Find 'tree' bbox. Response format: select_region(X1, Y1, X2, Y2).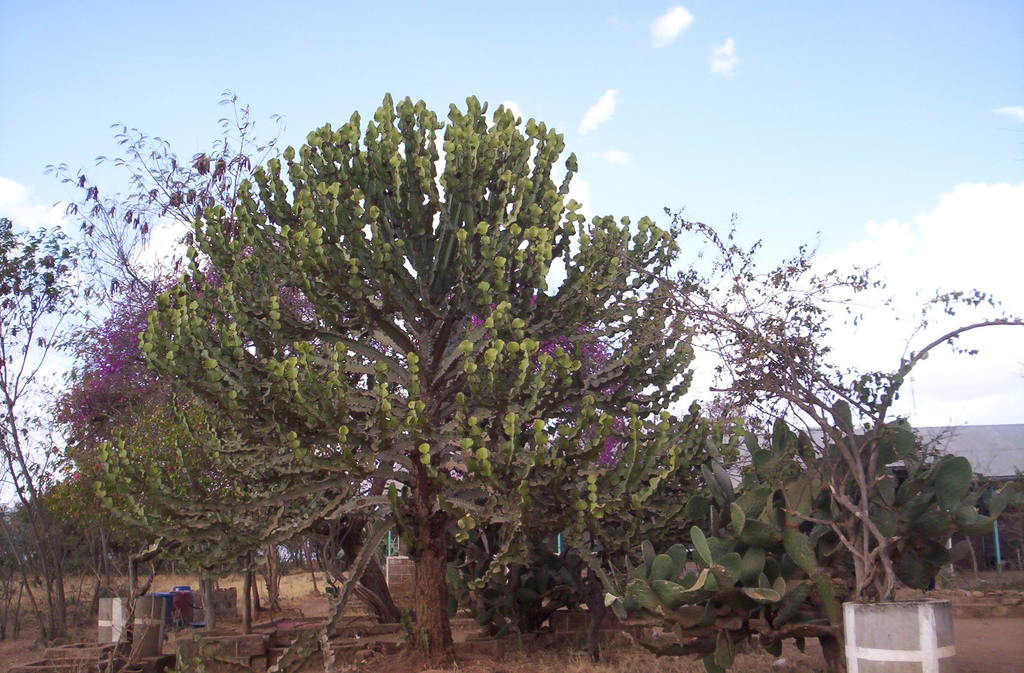
select_region(0, 217, 108, 640).
